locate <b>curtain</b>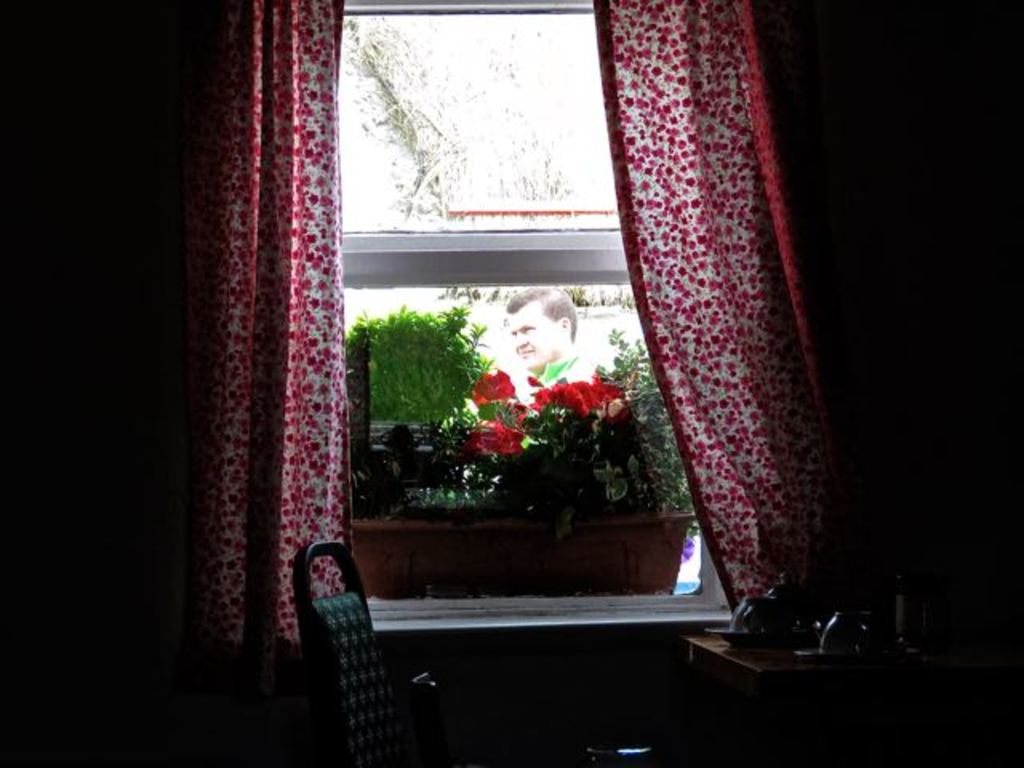
<region>162, 0, 373, 755</region>
